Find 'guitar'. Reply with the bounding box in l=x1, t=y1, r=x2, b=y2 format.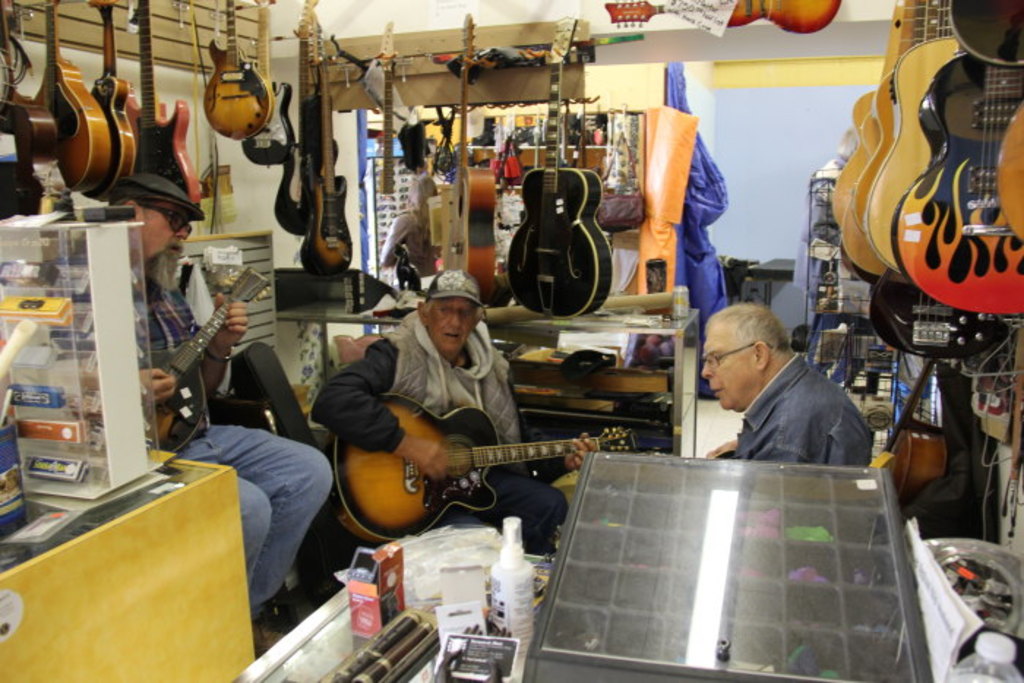
l=436, t=10, r=497, b=313.
